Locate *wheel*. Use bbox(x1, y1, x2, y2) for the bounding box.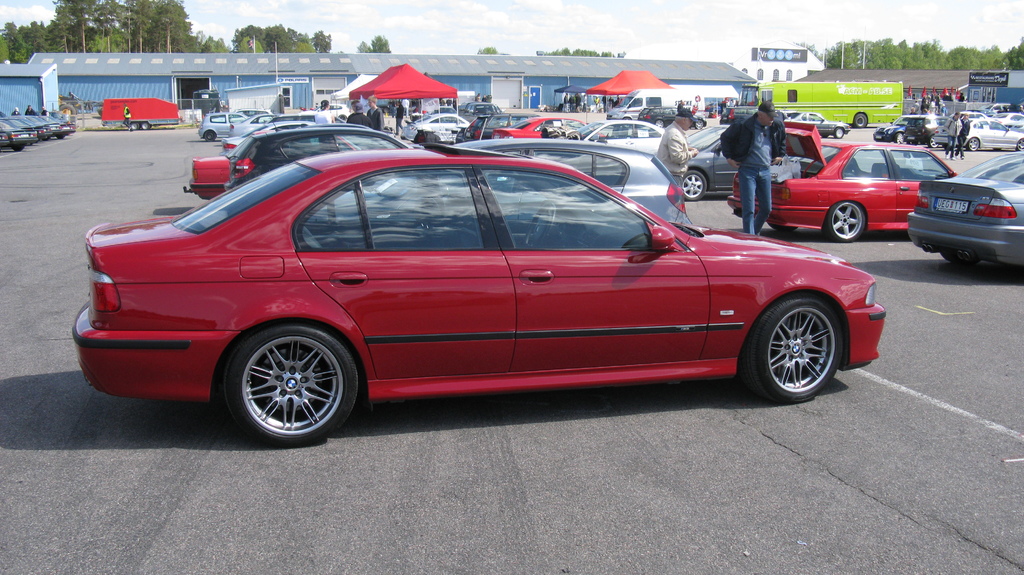
bbox(623, 116, 631, 120).
